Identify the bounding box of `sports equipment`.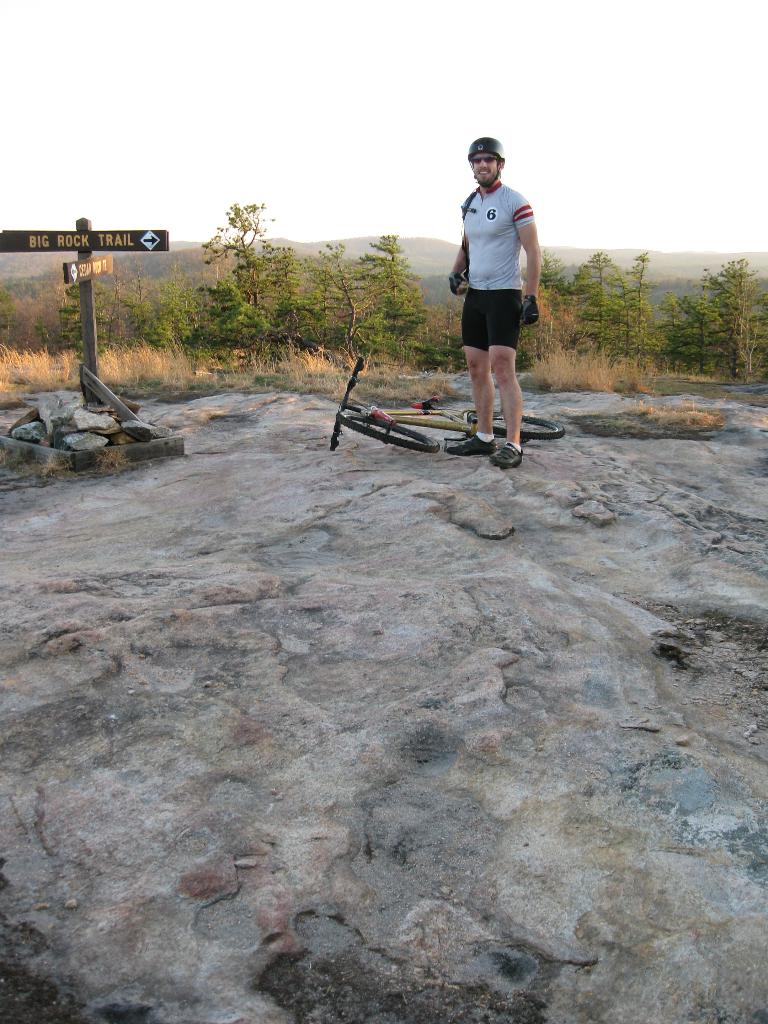
<box>449,273,463,294</box>.
